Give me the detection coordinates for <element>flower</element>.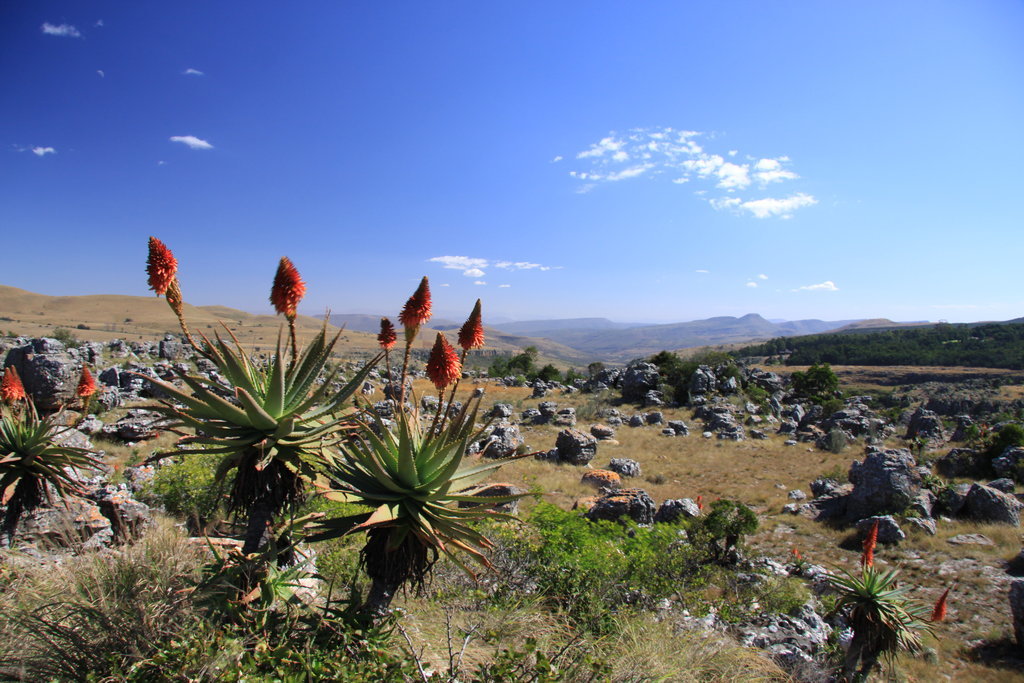
bbox=[78, 365, 98, 399].
